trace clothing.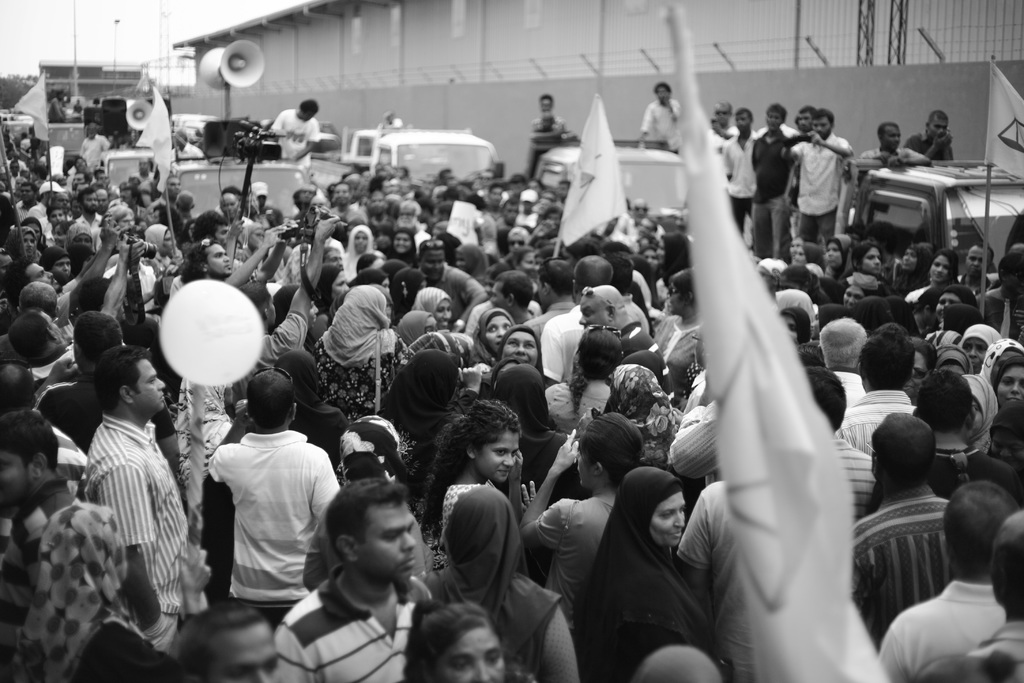
Traced to {"x1": 527, "y1": 127, "x2": 563, "y2": 178}.
